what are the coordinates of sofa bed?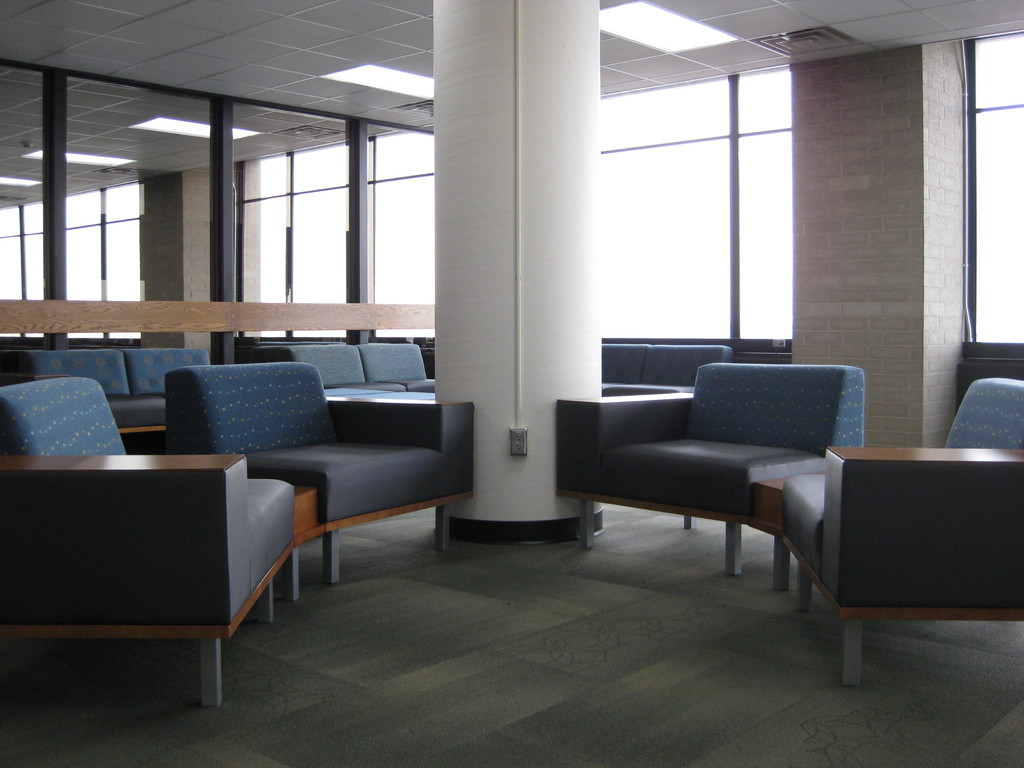
(3,371,298,710).
